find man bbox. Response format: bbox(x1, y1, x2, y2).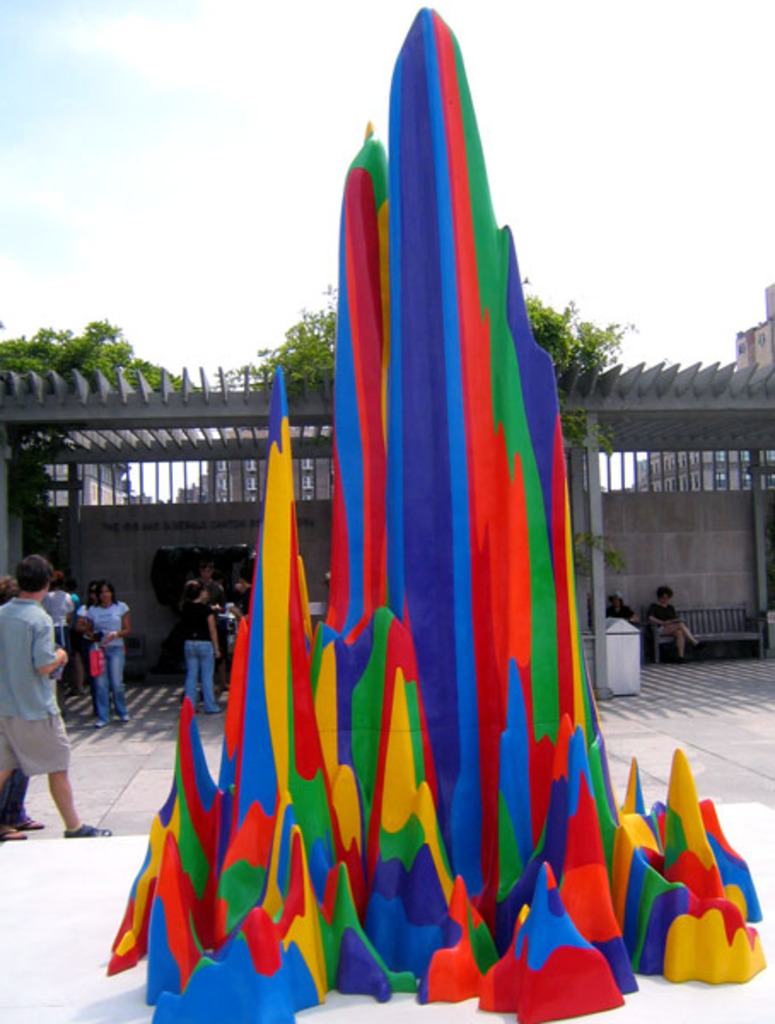
bbox(14, 587, 101, 853).
